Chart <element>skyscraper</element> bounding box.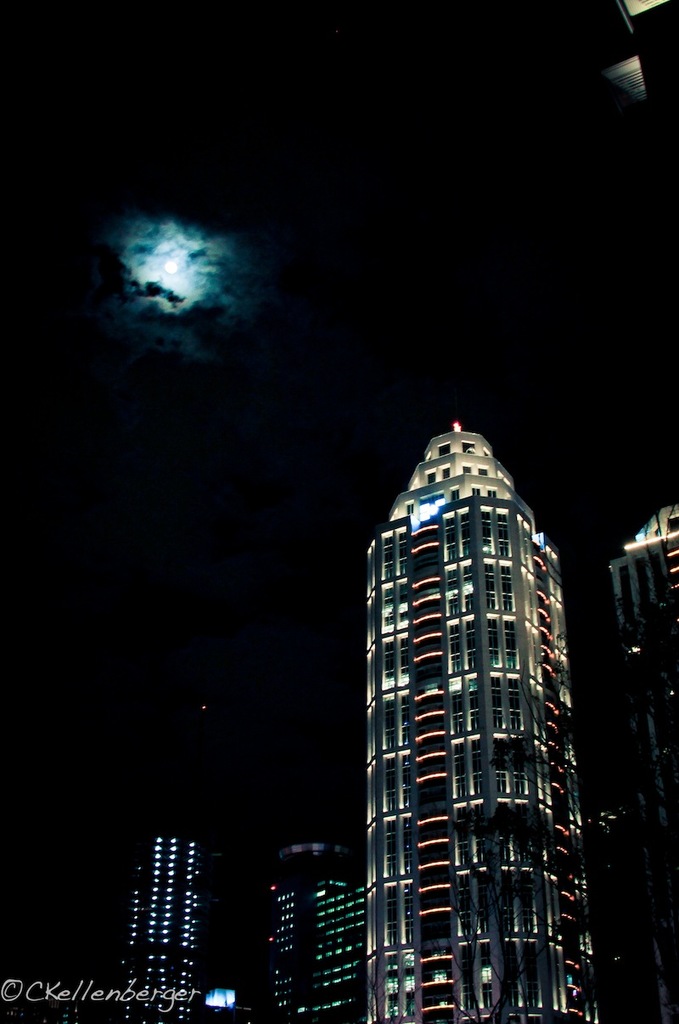
Charted: l=351, t=422, r=573, b=1023.
